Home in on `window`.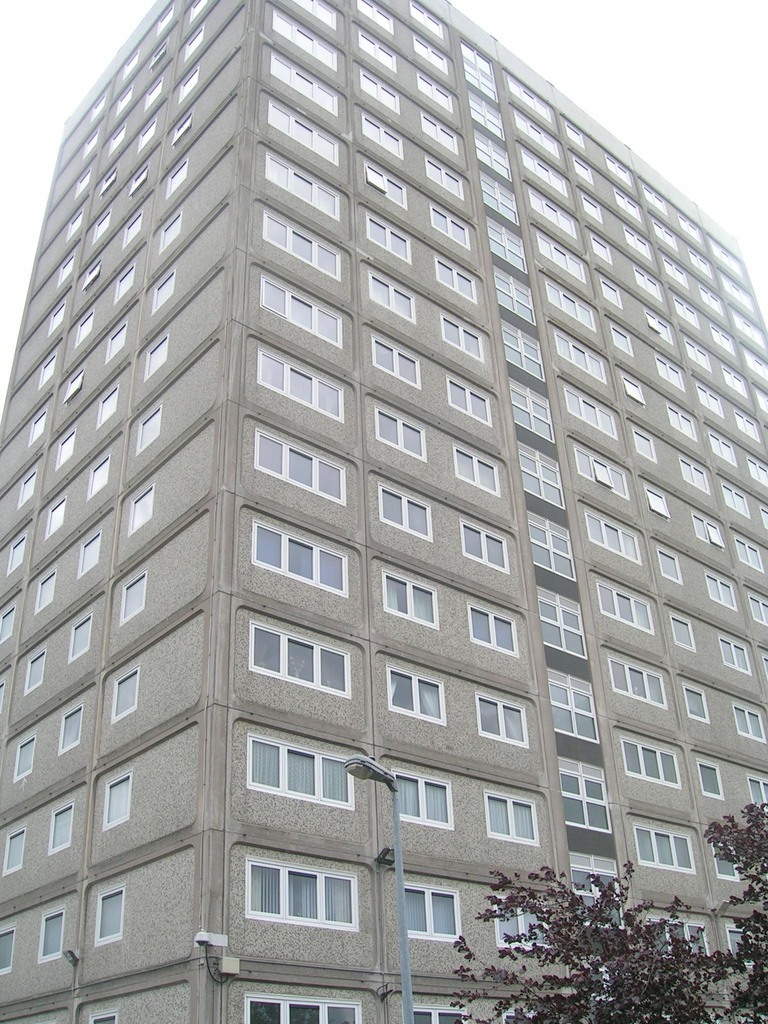
Homed in at [262,204,348,280].
